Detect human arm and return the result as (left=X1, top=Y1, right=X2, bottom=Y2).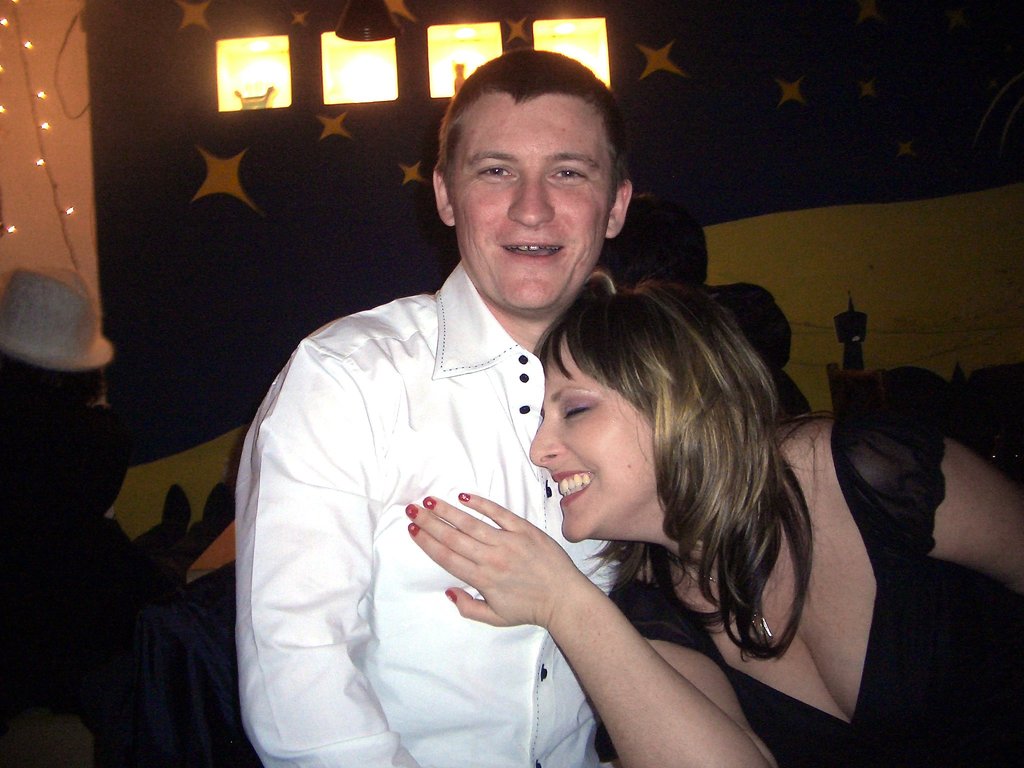
(left=239, top=351, right=410, bottom=767).
